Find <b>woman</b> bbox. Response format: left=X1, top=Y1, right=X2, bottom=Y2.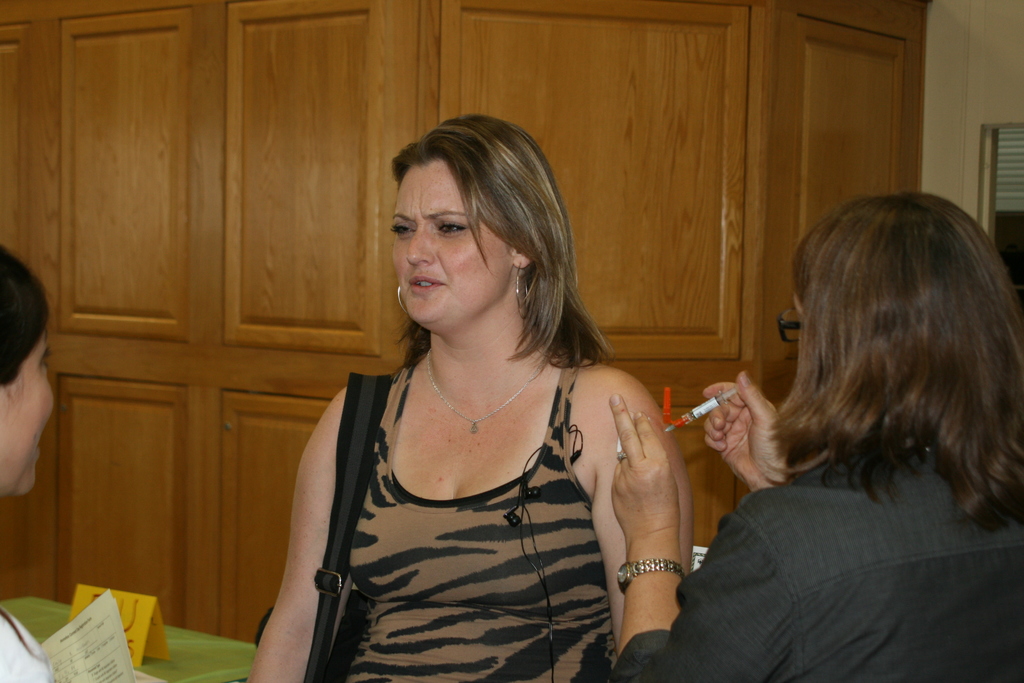
left=251, top=109, right=700, bottom=673.
